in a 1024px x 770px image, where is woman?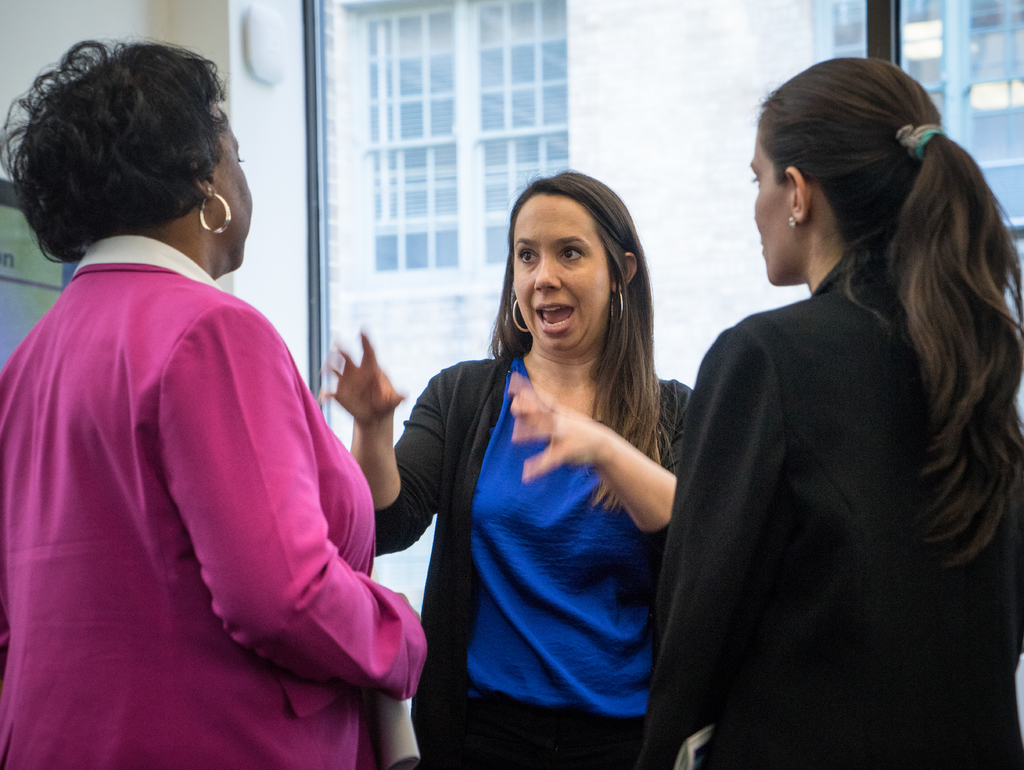
box=[310, 167, 702, 769].
